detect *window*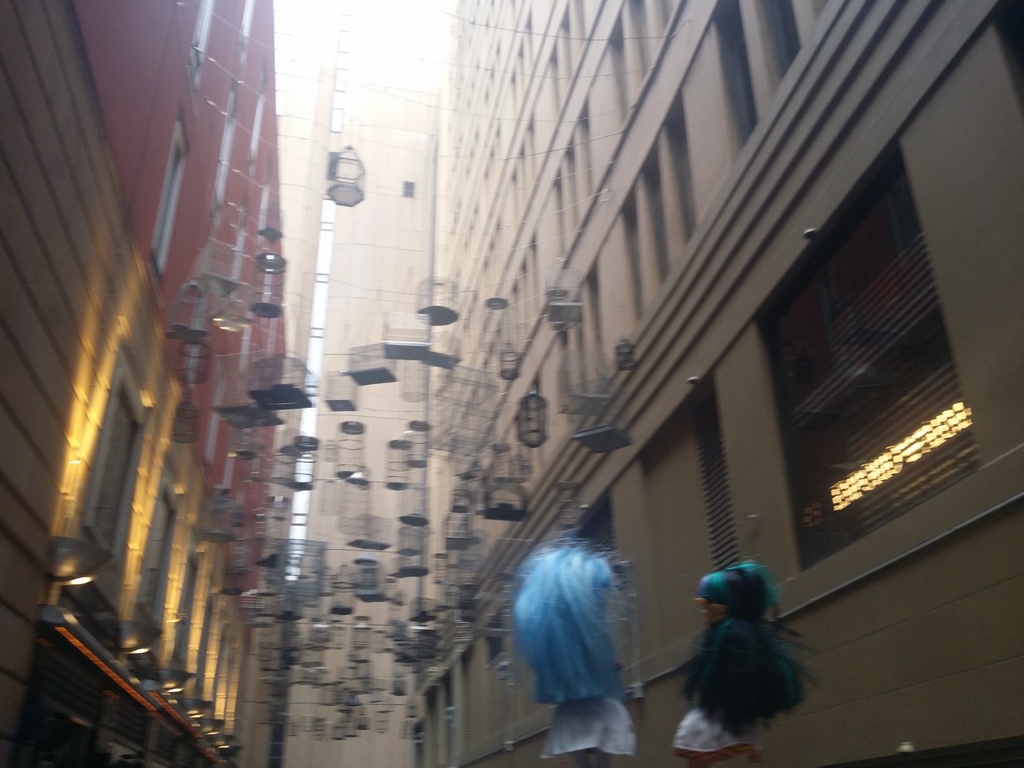
{"x1": 556, "y1": 169, "x2": 565, "y2": 258}
